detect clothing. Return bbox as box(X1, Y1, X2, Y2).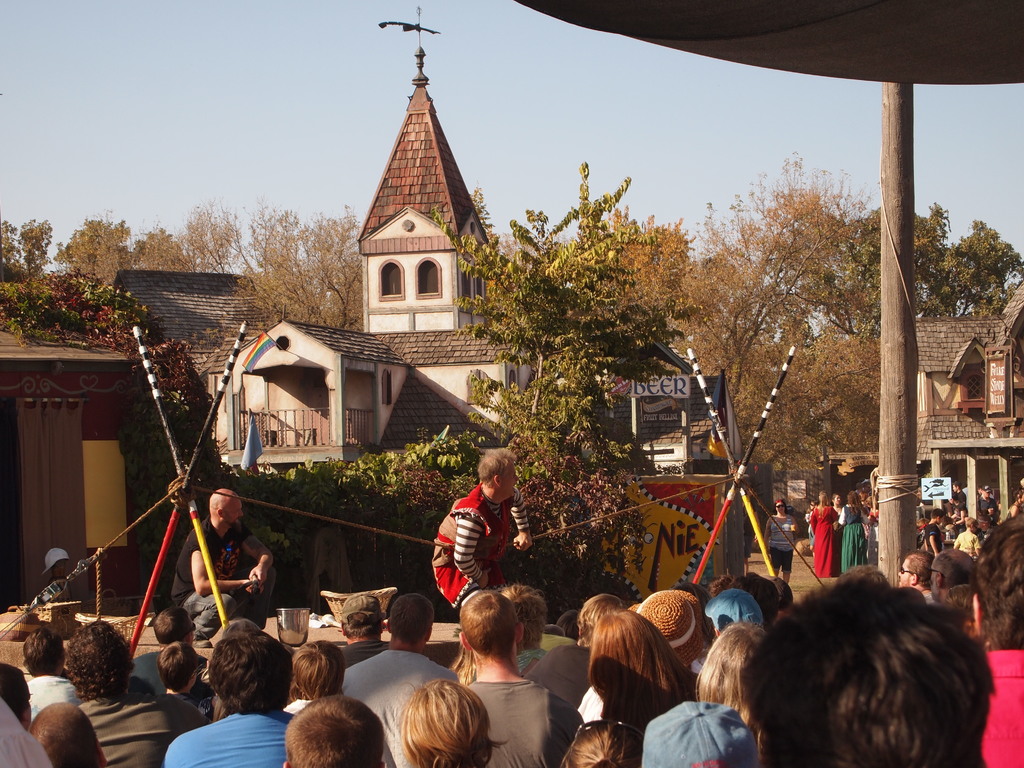
box(170, 522, 276, 636).
